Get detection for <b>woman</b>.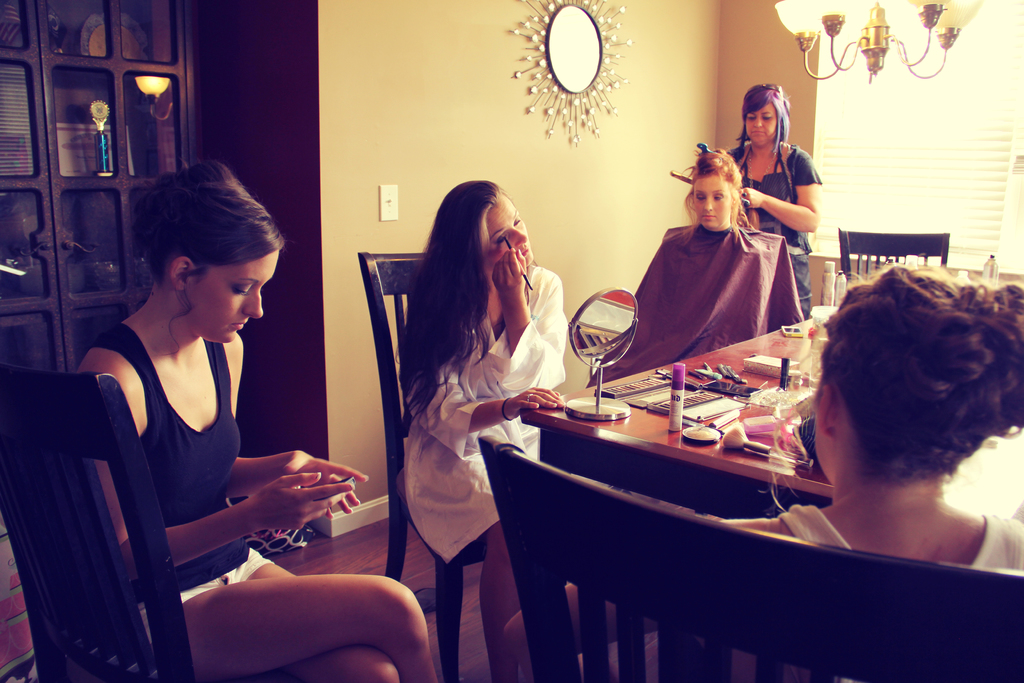
Detection: box(72, 158, 440, 682).
